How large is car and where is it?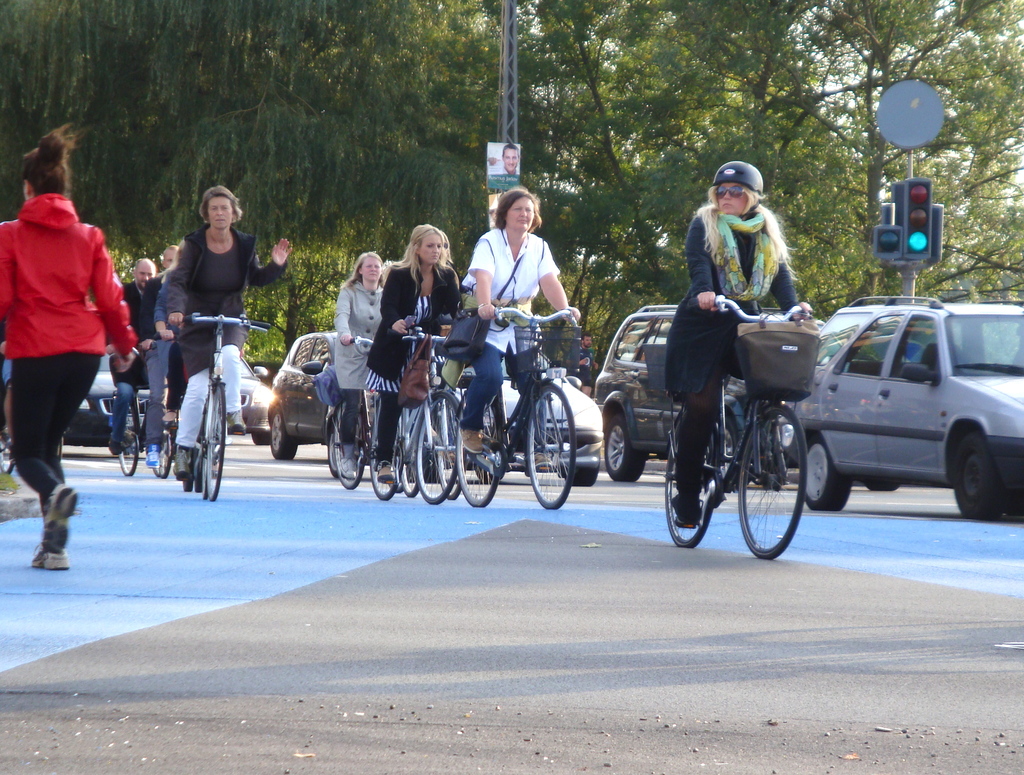
Bounding box: pyautogui.locateOnScreen(61, 349, 152, 444).
